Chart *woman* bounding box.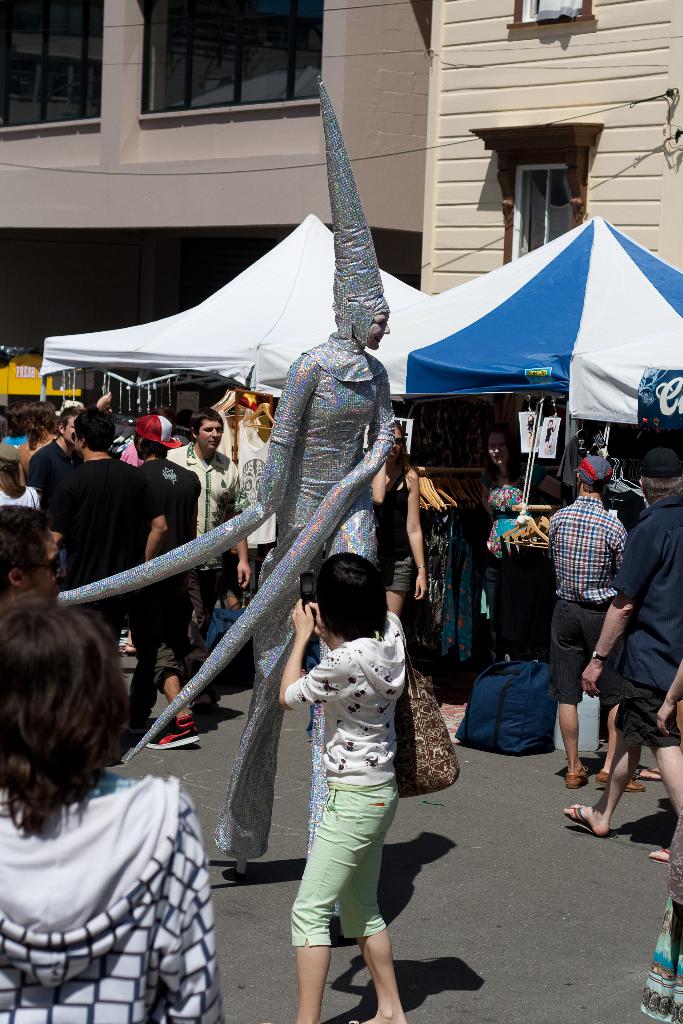
Charted: bbox(376, 420, 429, 620).
